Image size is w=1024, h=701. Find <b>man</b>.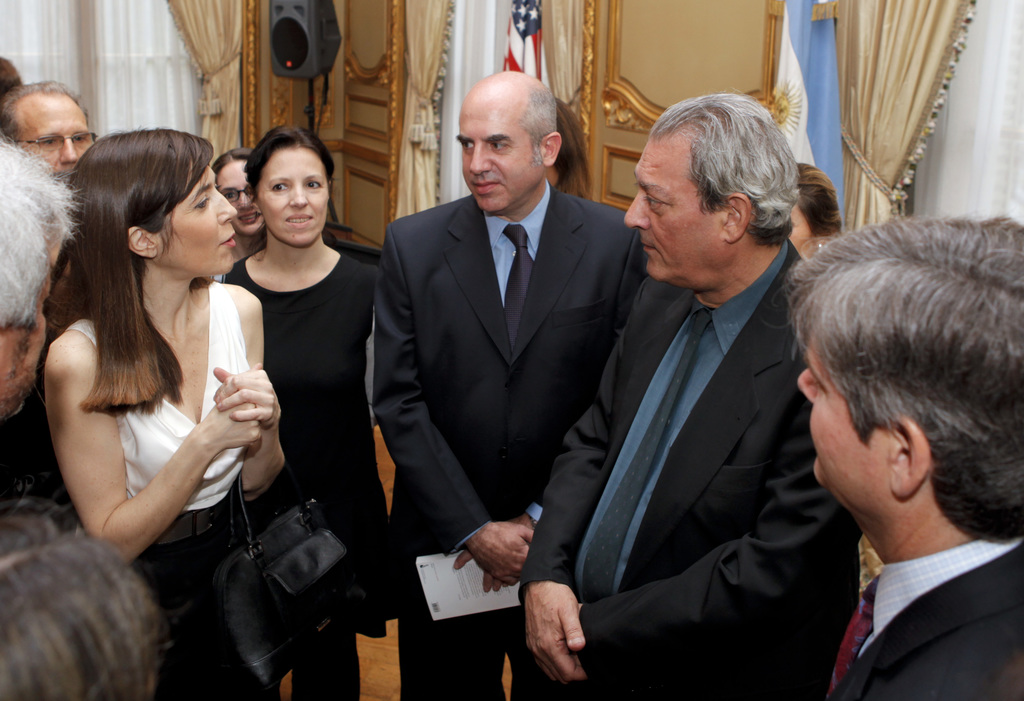
locate(541, 90, 864, 700).
